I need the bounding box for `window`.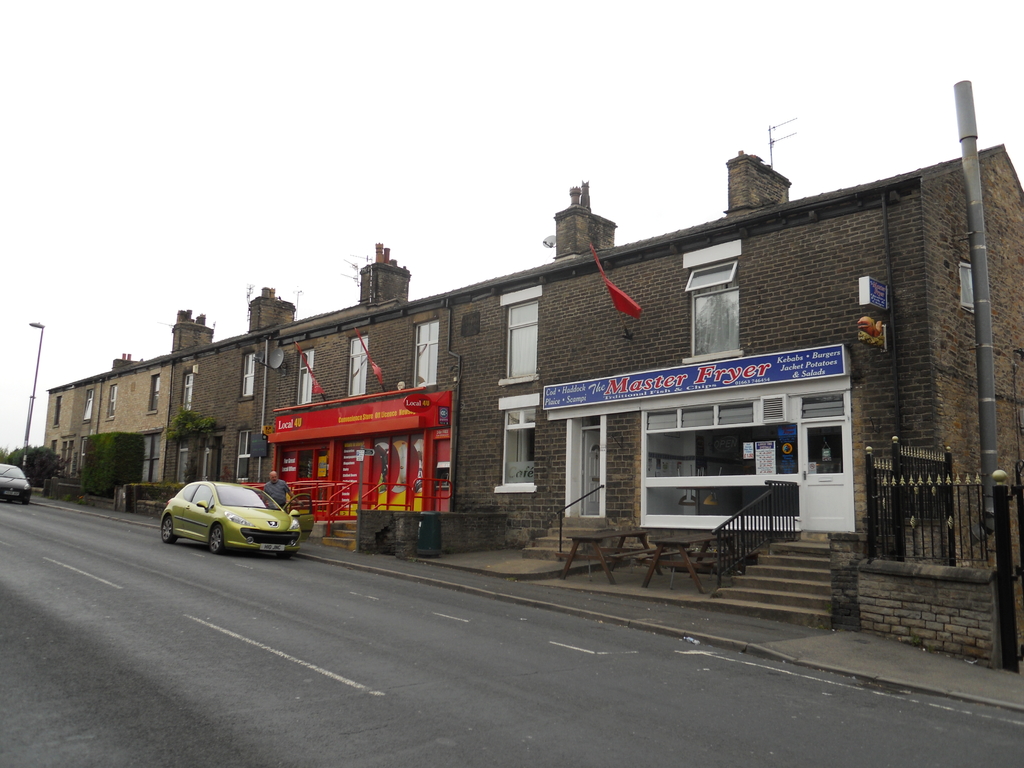
Here it is: (682, 260, 741, 360).
